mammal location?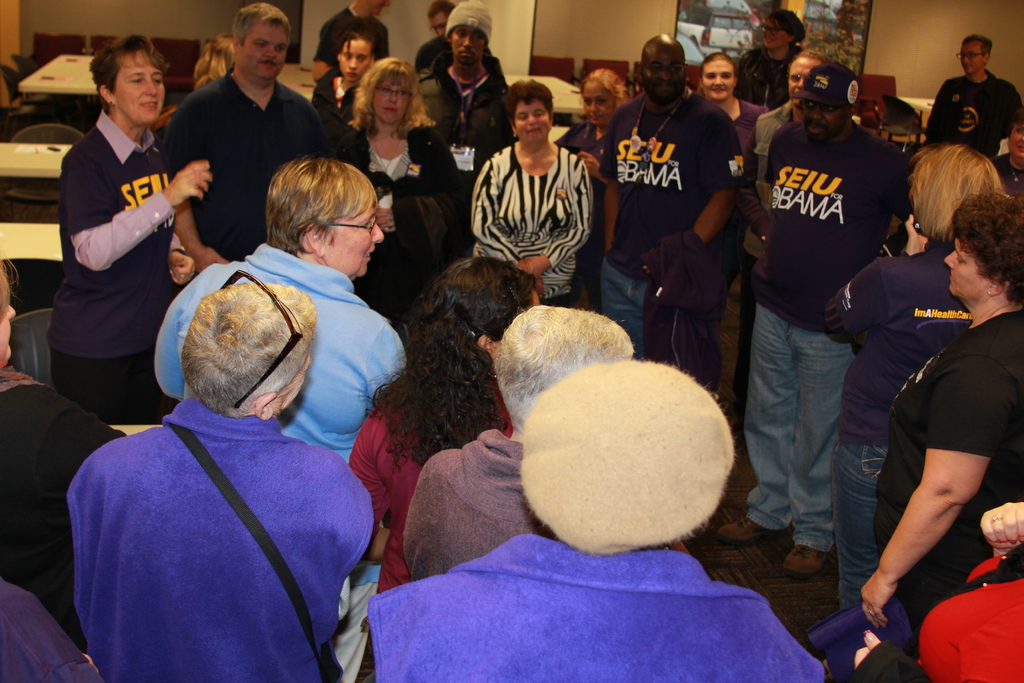
[x1=0, y1=259, x2=125, y2=654]
